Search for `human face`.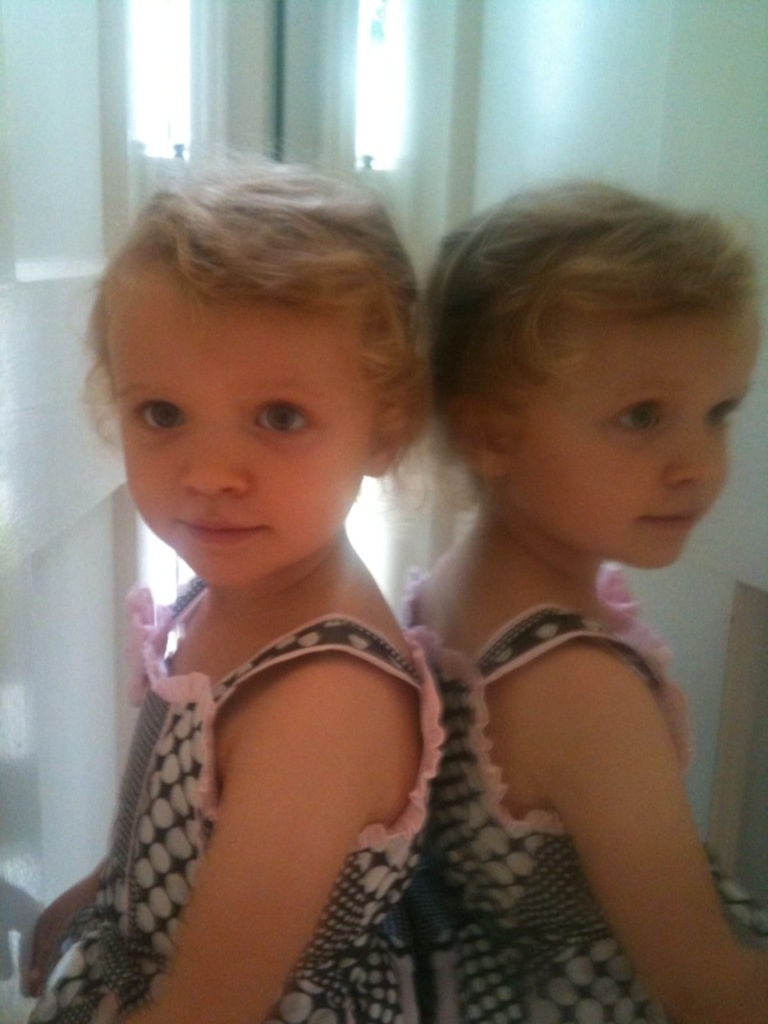
Found at box(503, 293, 762, 571).
